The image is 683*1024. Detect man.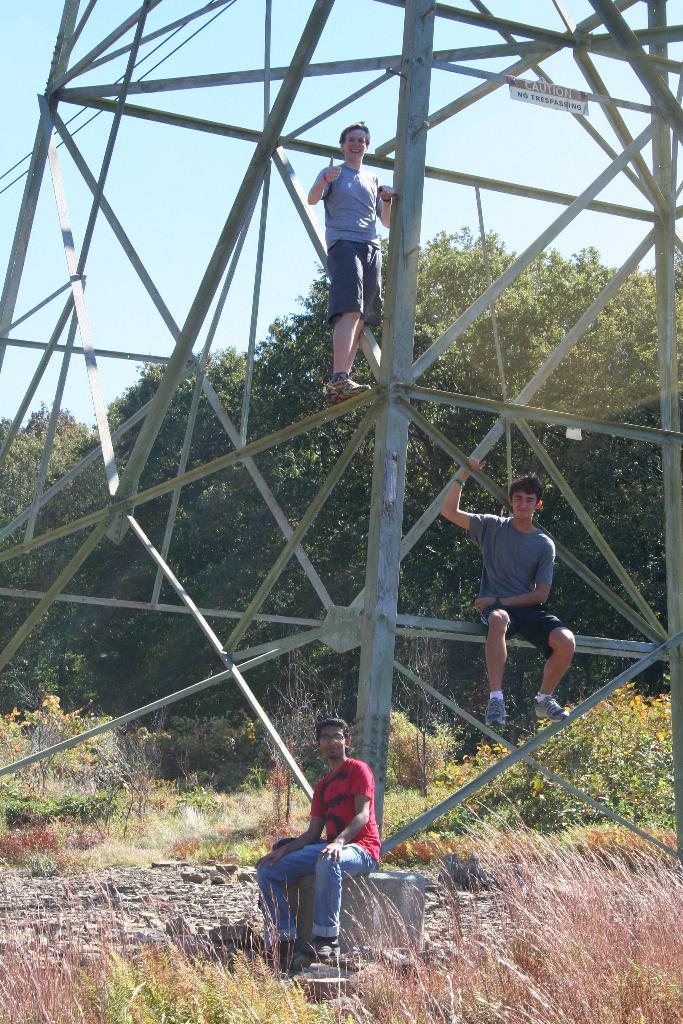
Detection: bbox=(442, 460, 570, 730).
